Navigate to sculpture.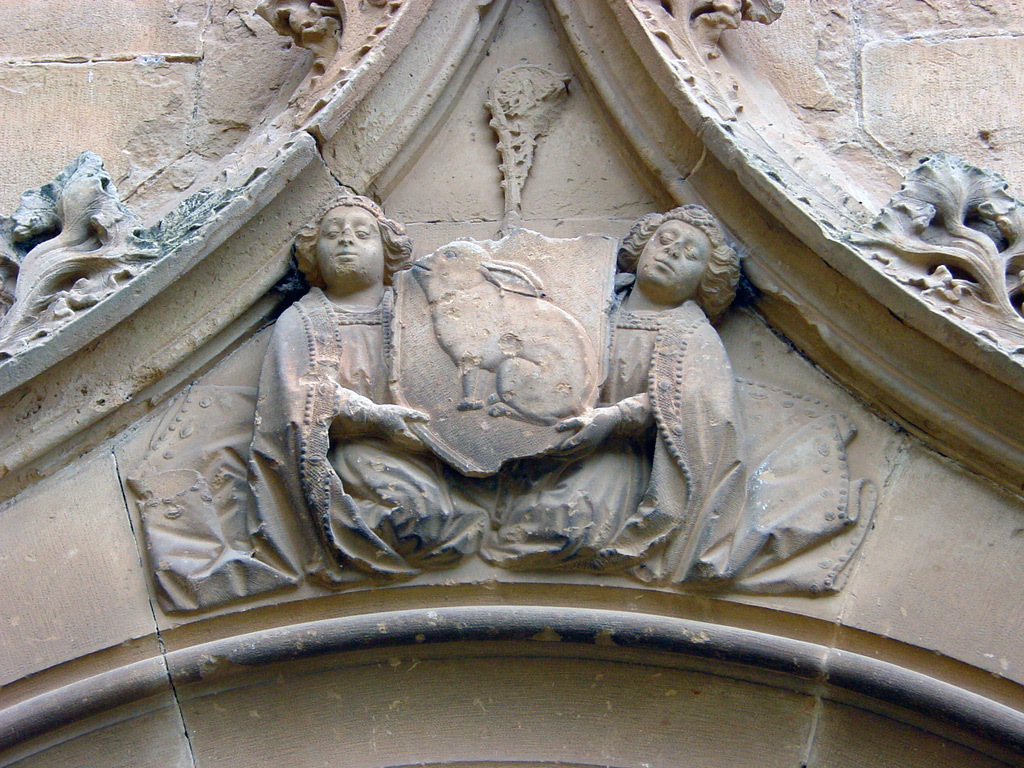
Navigation target: crop(155, 181, 883, 671).
